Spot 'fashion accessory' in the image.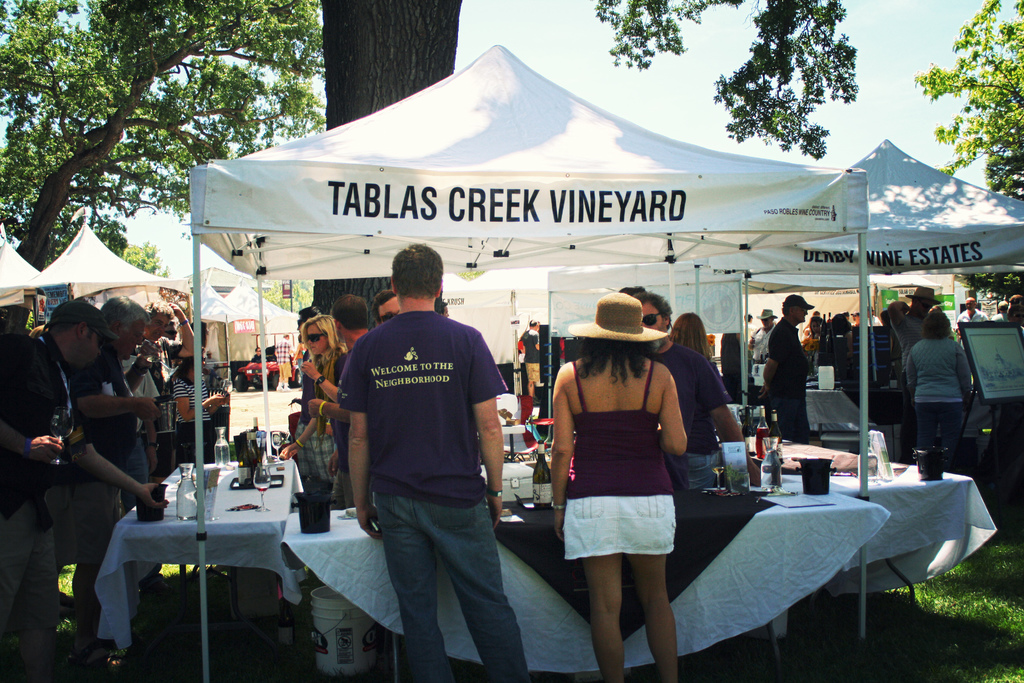
'fashion accessory' found at select_region(906, 283, 944, 308).
